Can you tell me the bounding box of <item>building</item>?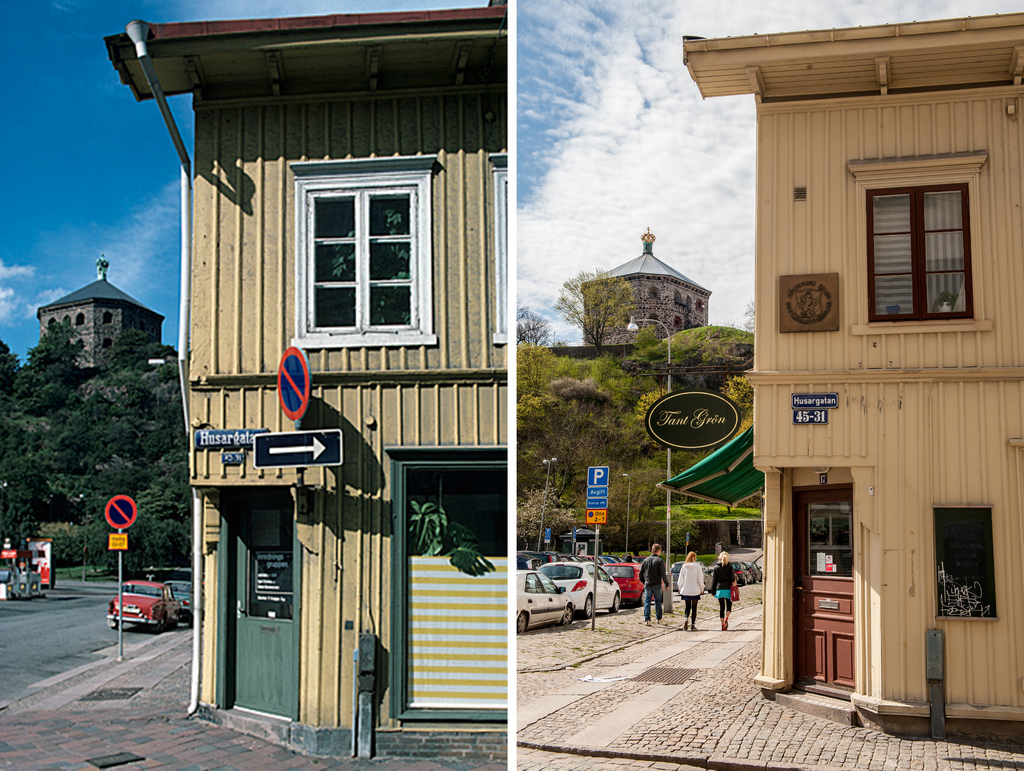
[x1=75, y1=0, x2=509, y2=770].
